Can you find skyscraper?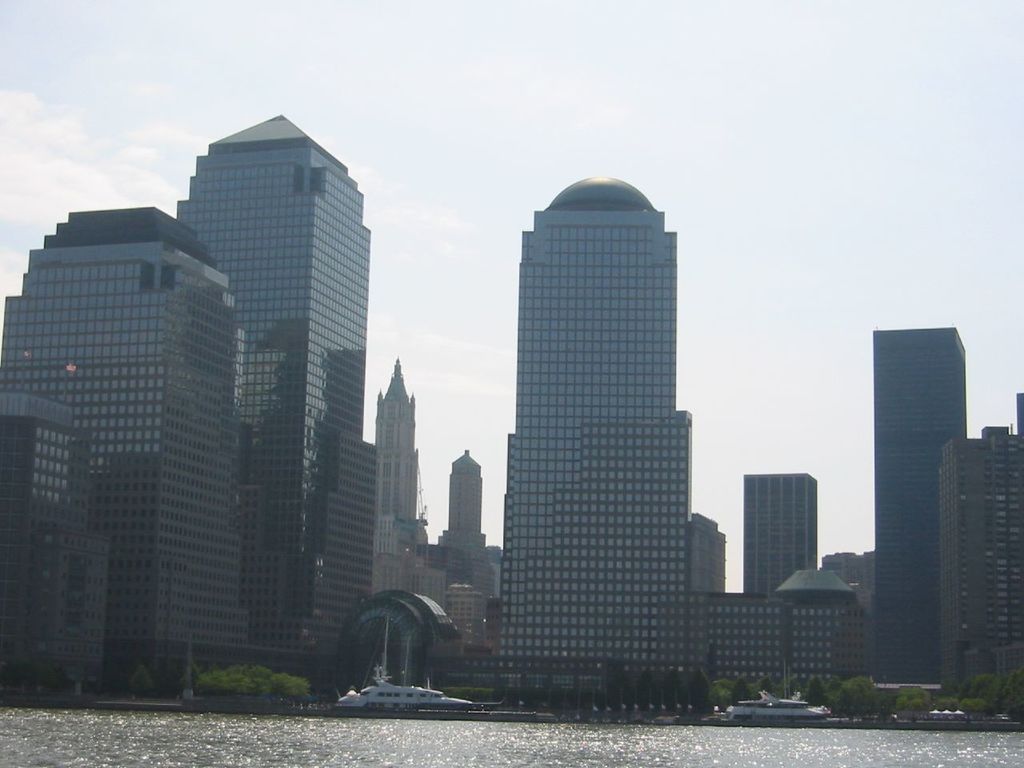
Yes, bounding box: l=935, t=388, r=1023, b=686.
